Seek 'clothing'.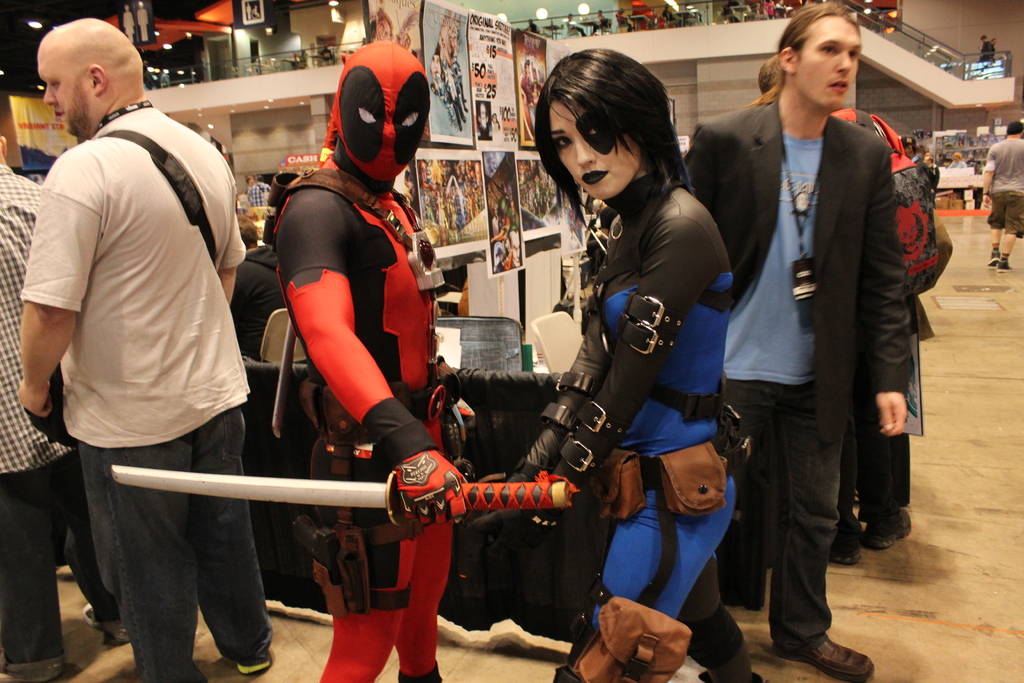
rect(989, 137, 1023, 236).
